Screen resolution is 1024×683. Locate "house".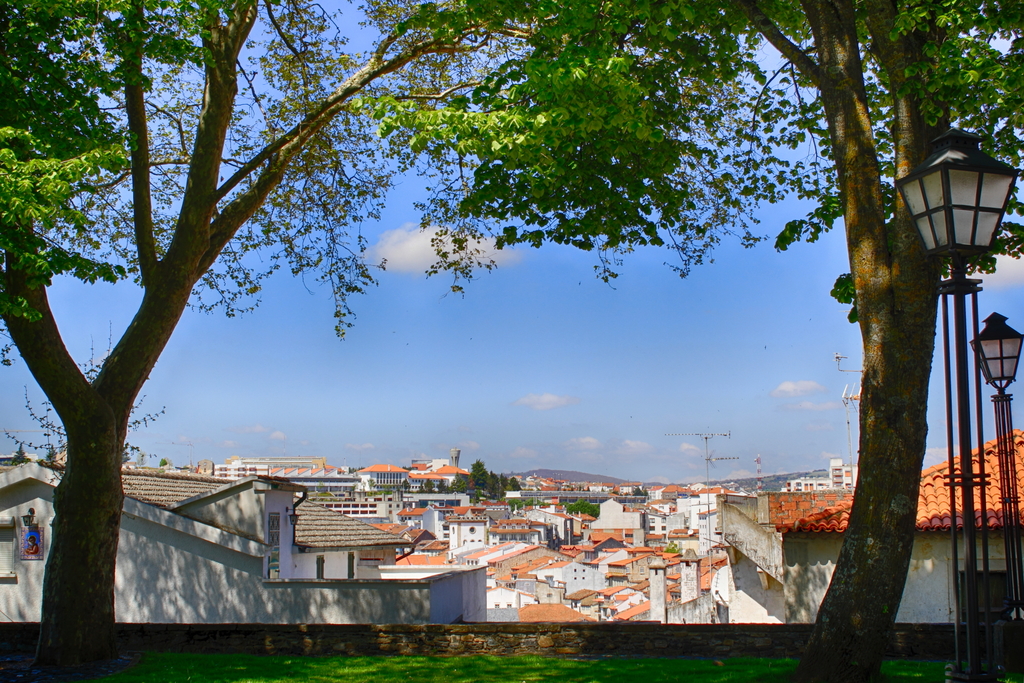
(left=664, top=562, right=699, bottom=605).
